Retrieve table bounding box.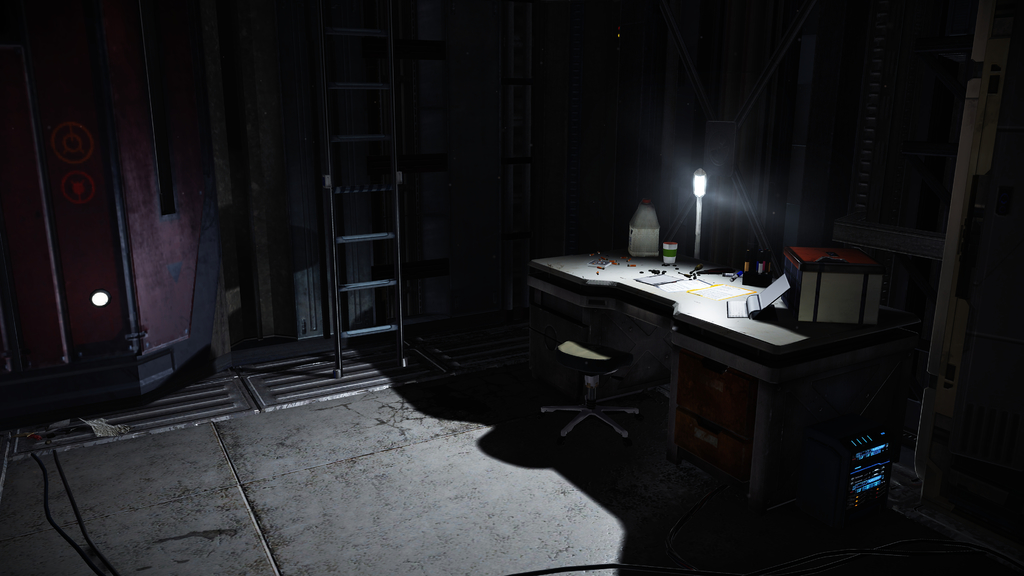
Bounding box: [525,245,875,519].
